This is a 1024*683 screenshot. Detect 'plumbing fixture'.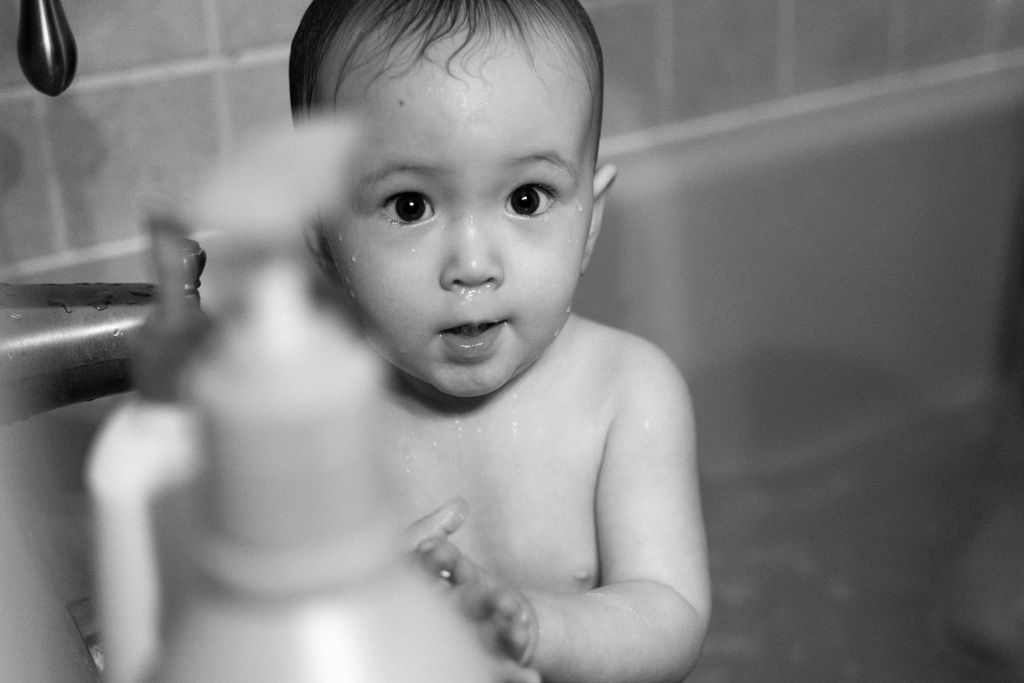
box=[15, 0, 79, 100].
